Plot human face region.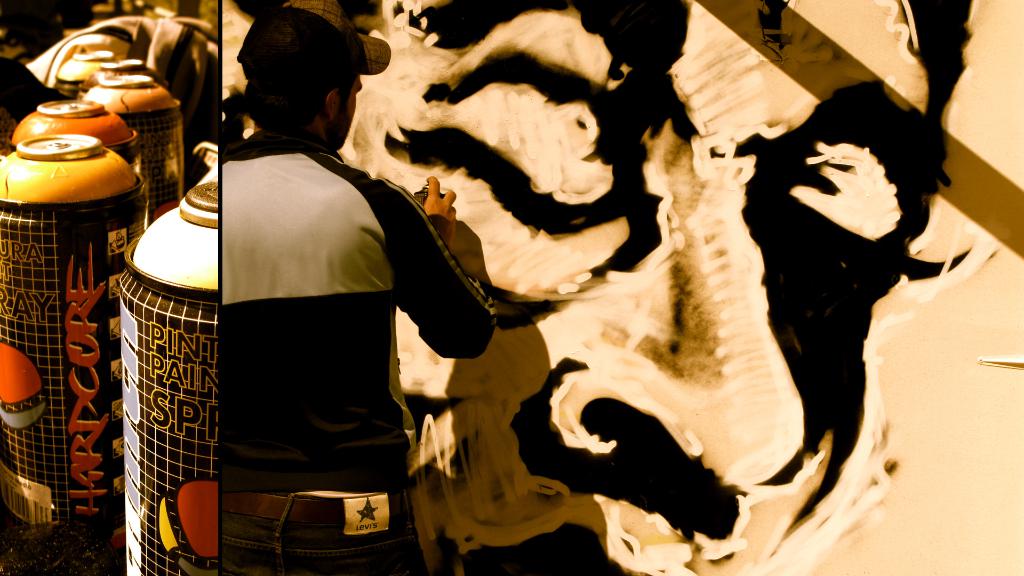
Plotted at <region>340, 72, 364, 154</region>.
